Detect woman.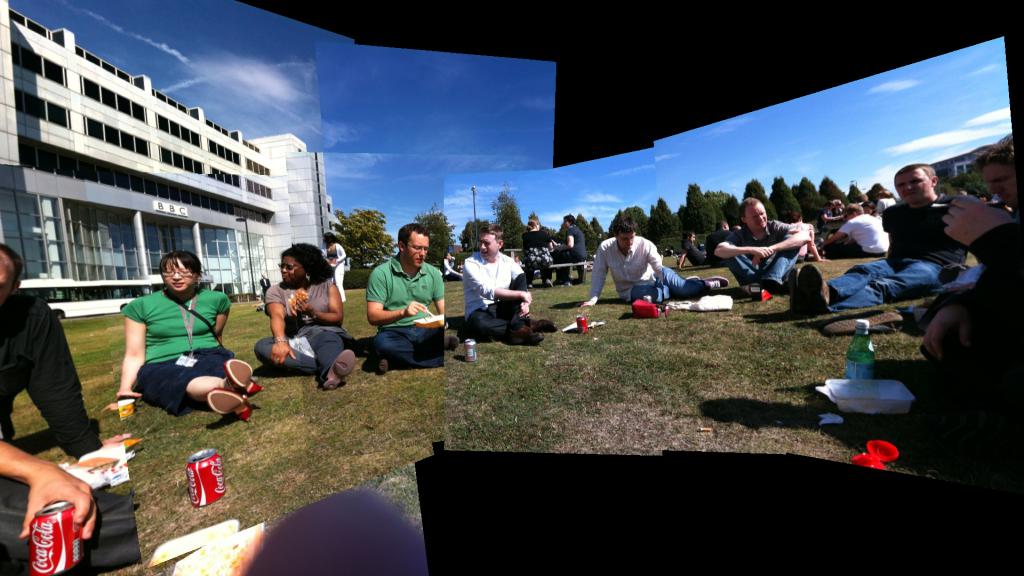
Detected at (left=106, top=248, right=264, bottom=422).
